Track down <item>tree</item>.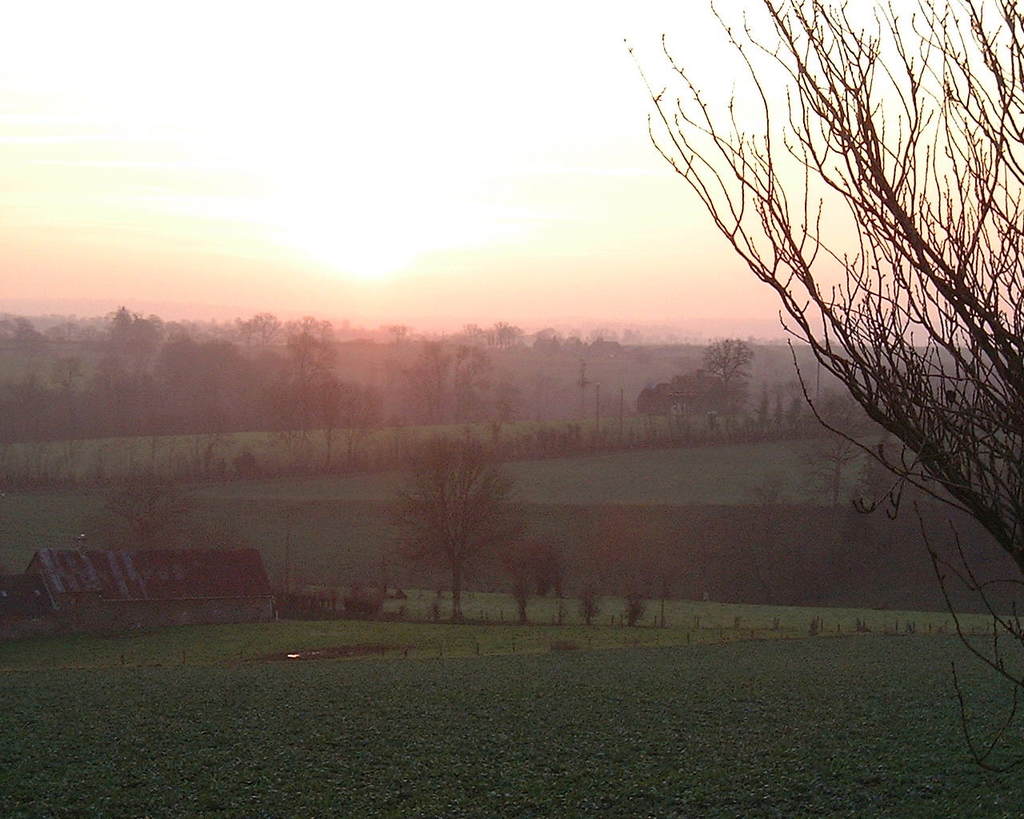
Tracked to [x1=0, y1=308, x2=54, y2=342].
